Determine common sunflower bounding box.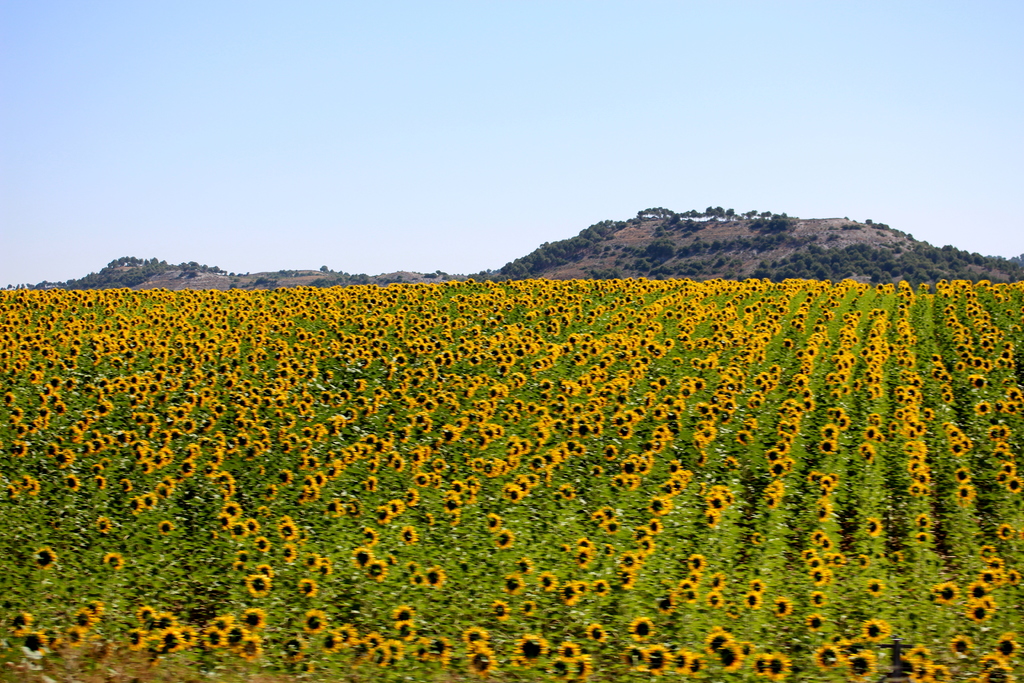
Determined: detection(426, 565, 442, 589).
